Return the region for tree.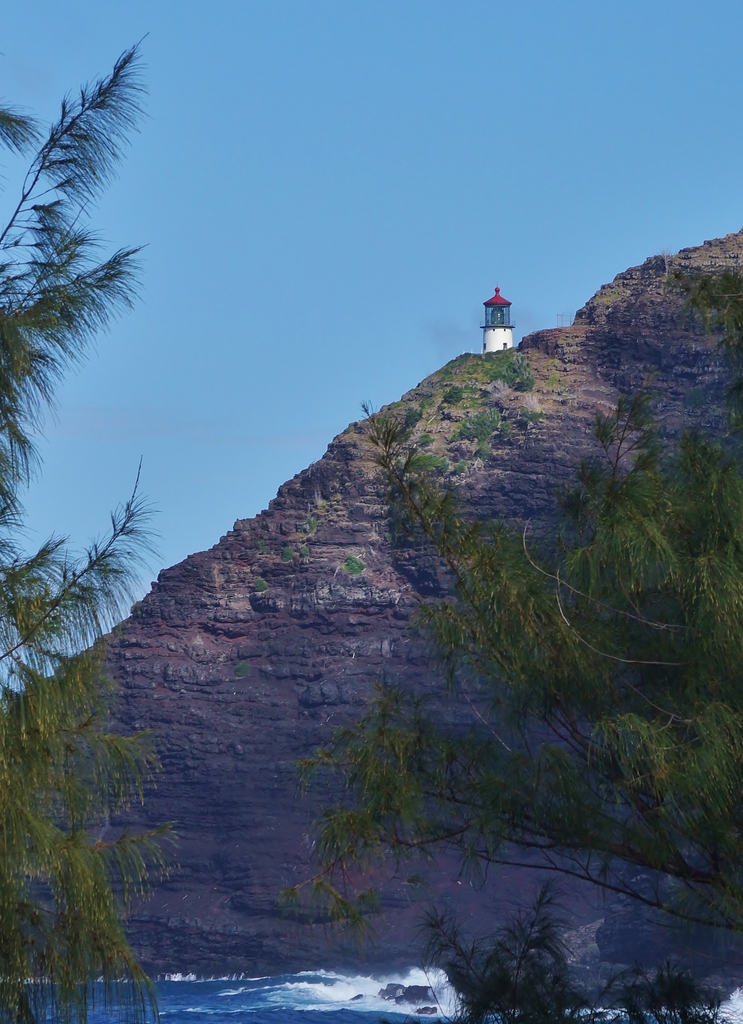
[317,272,742,923].
